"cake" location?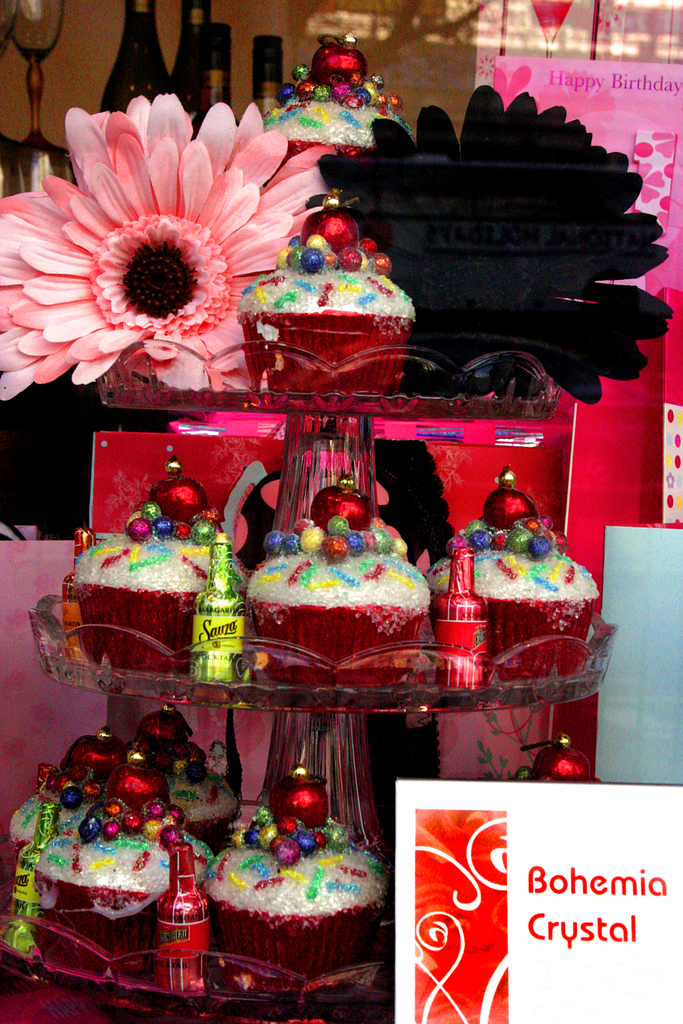
bbox=(223, 490, 443, 688)
